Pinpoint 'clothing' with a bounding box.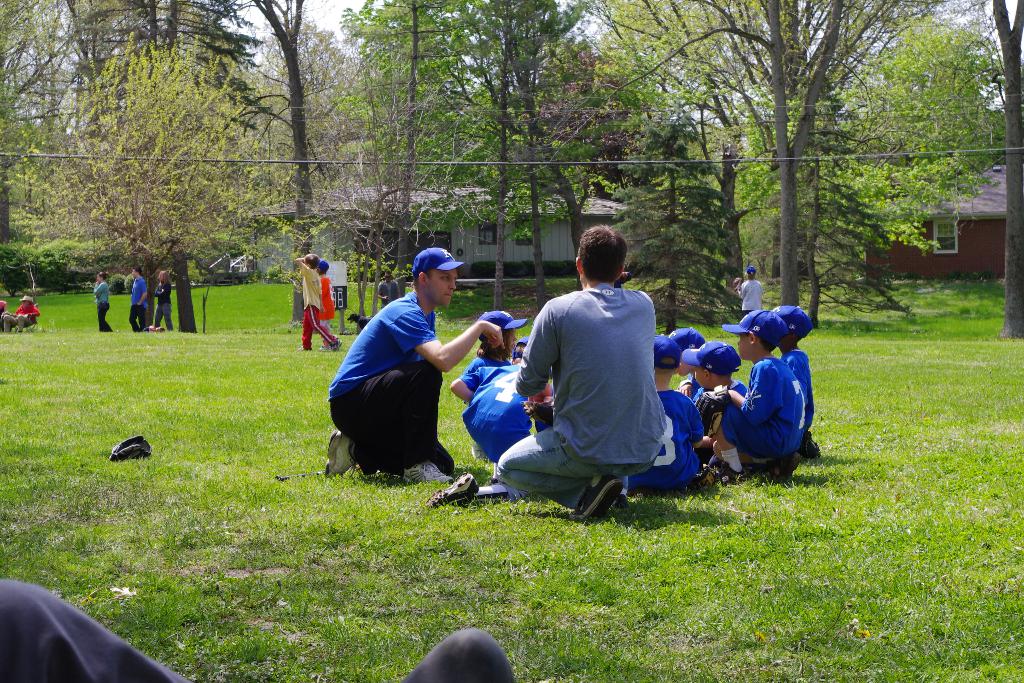
rect(154, 274, 172, 331).
